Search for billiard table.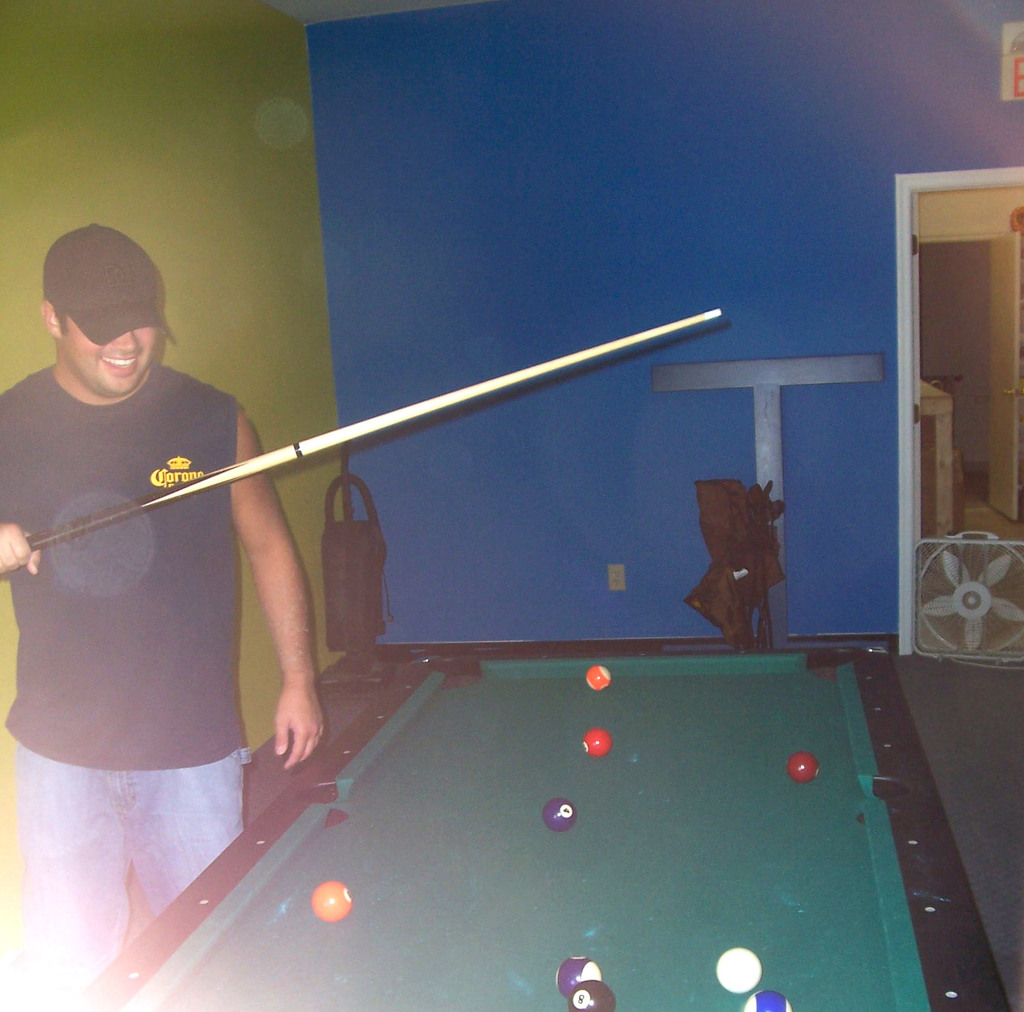
Found at <bbox>79, 644, 1014, 1011</bbox>.
